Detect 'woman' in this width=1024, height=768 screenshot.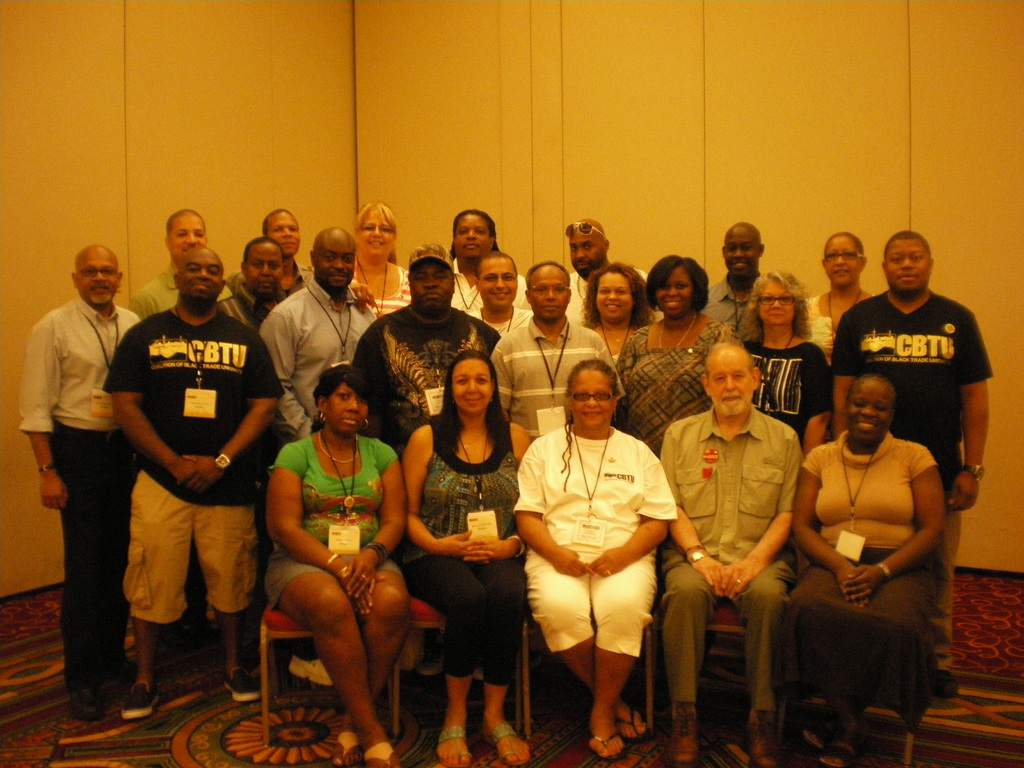
Detection: select_region(509, 352, 678, 760).
